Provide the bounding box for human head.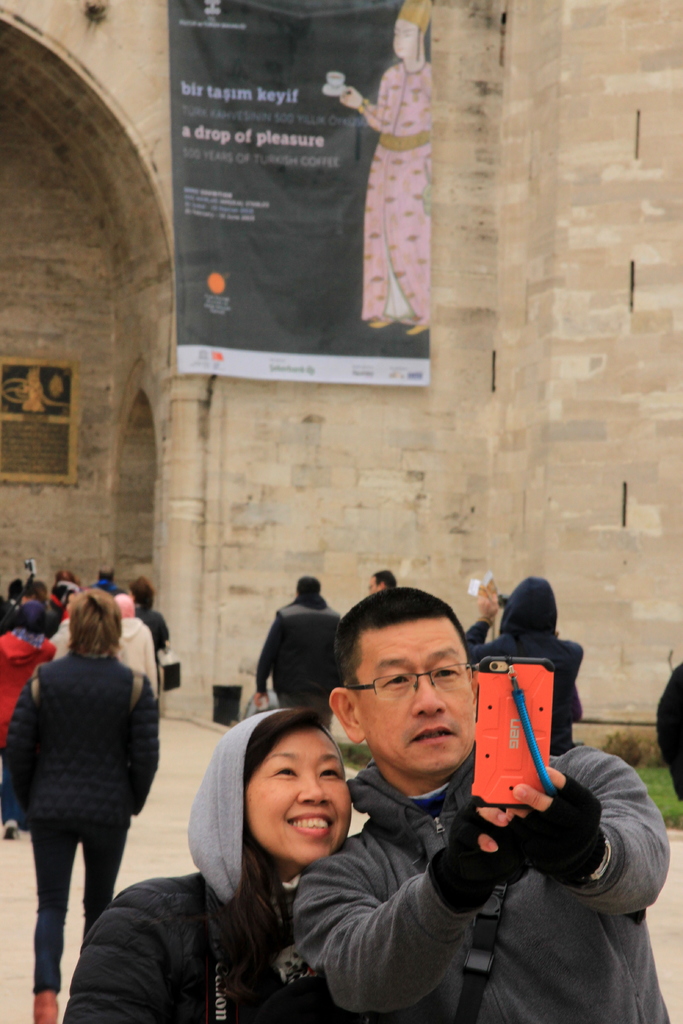
locate(333, 602, 486, 773).
